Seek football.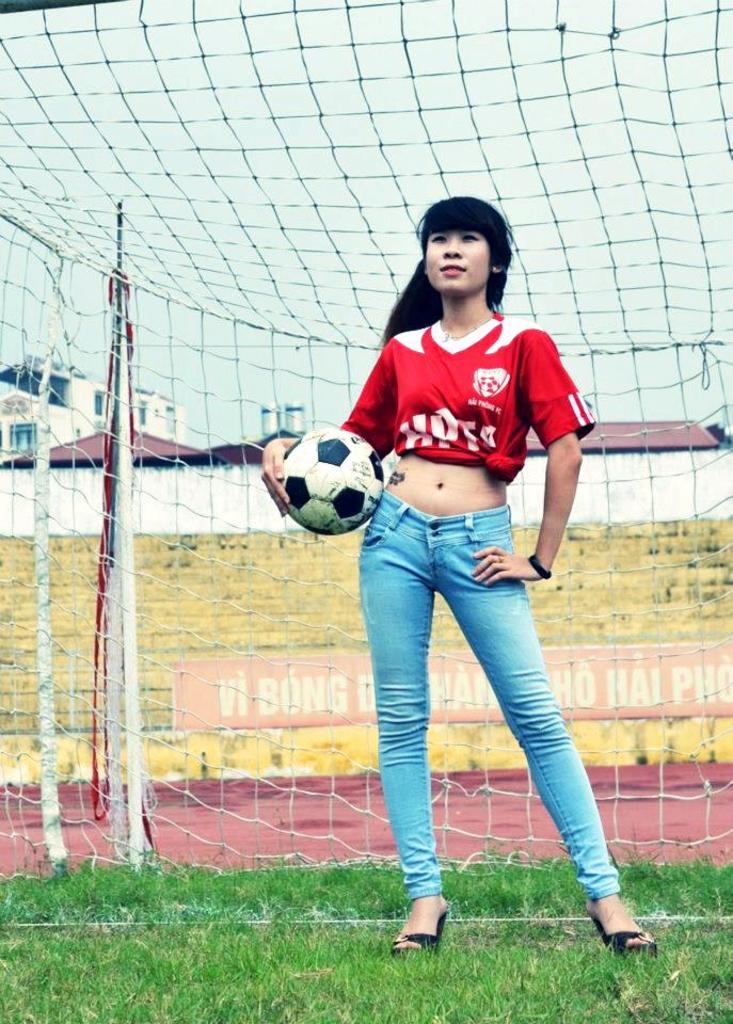
l=268, t=425, r=388, b=539.
